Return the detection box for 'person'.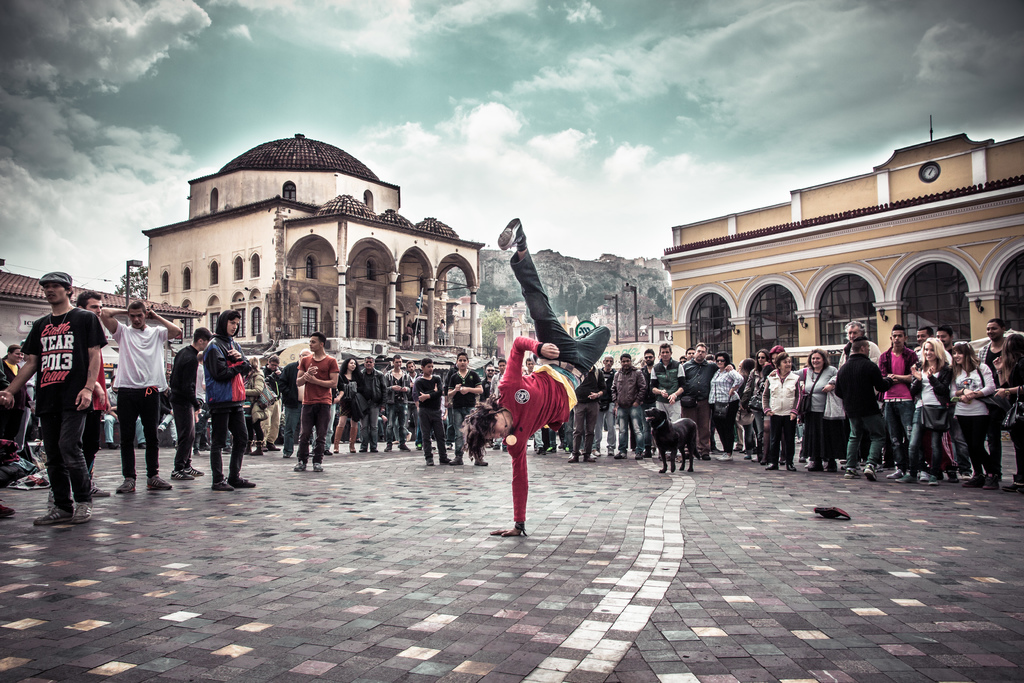
rect(3, 345, 24, 437).
